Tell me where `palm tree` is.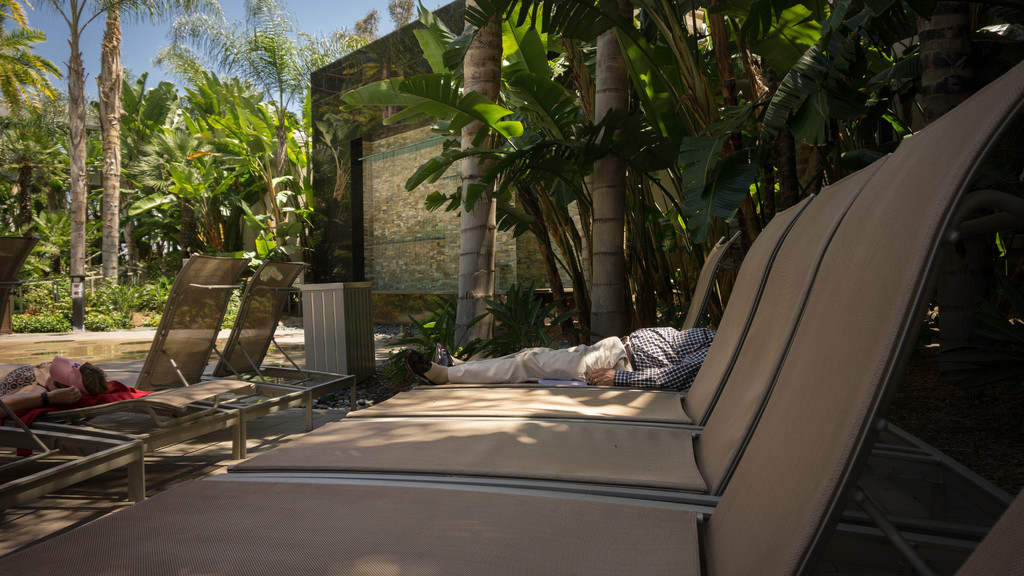
`palm tree` is at [left=28, top=0, right=155, bottom=277].
